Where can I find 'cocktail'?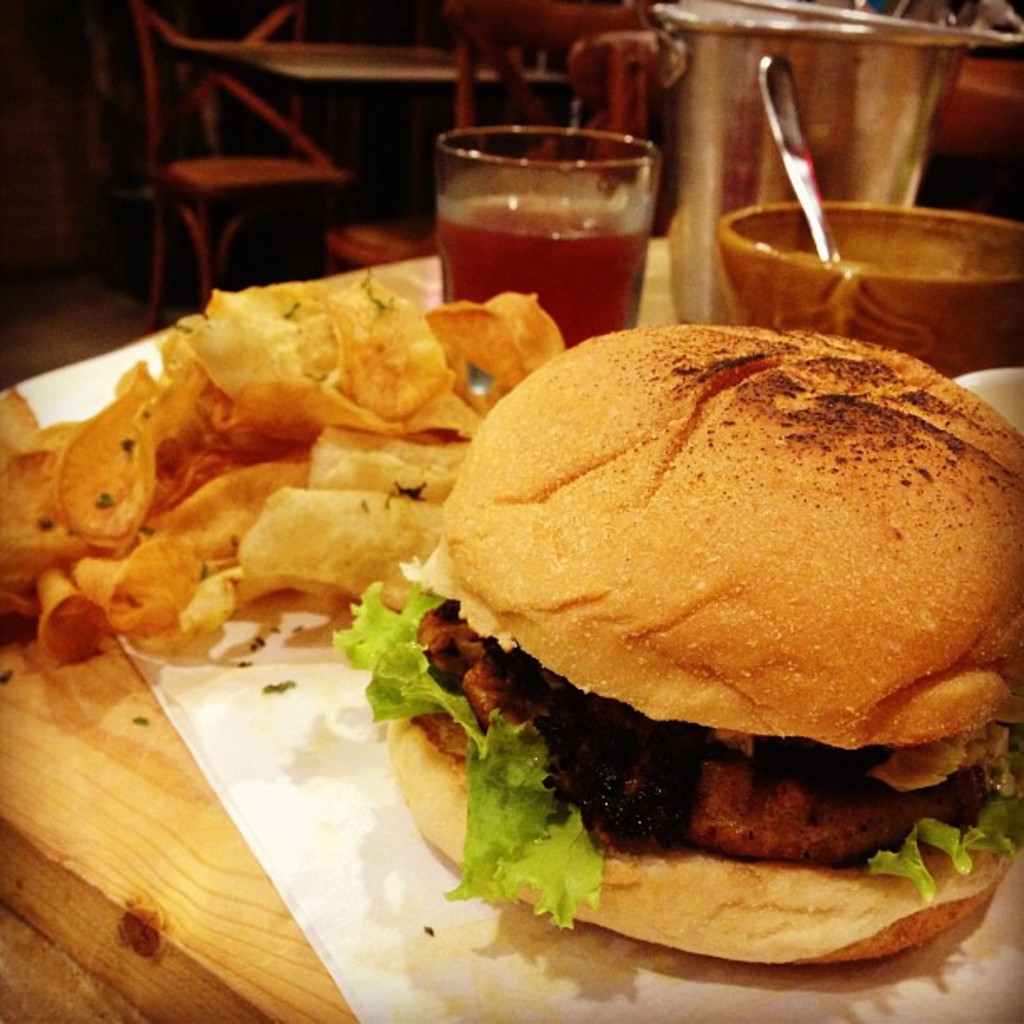
You can find it at left=433, top=112, right=673, bottom=341.
